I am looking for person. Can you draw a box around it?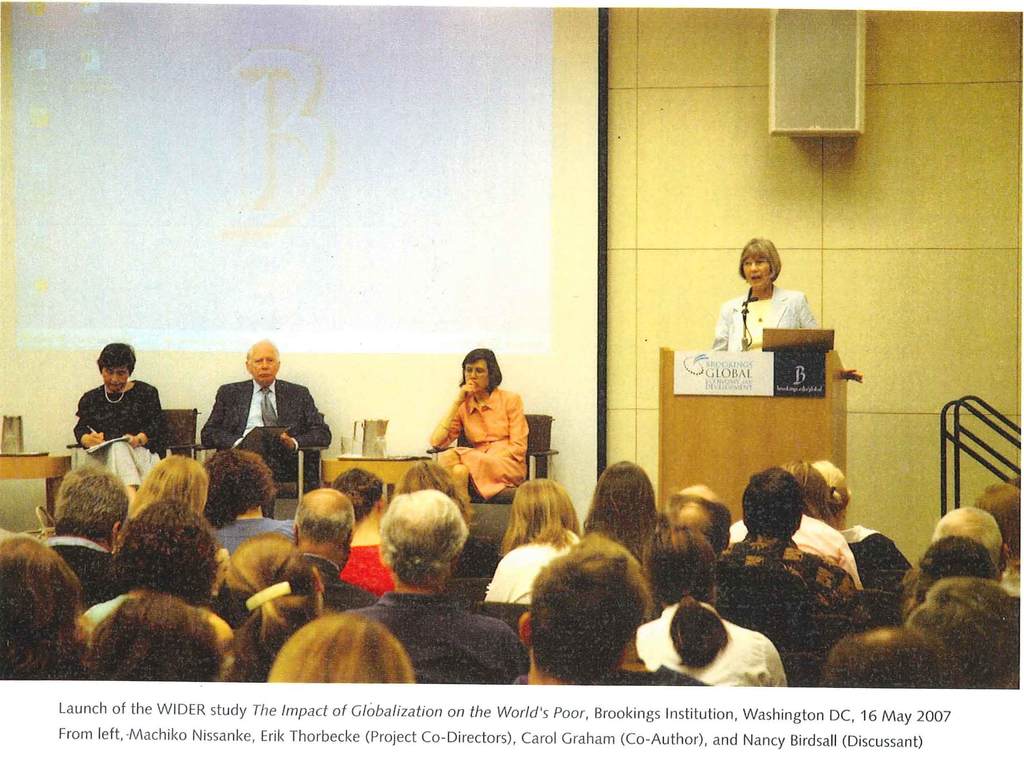
Sure, the bounding box is (left=0, top=536, right=90, bottom=678).
